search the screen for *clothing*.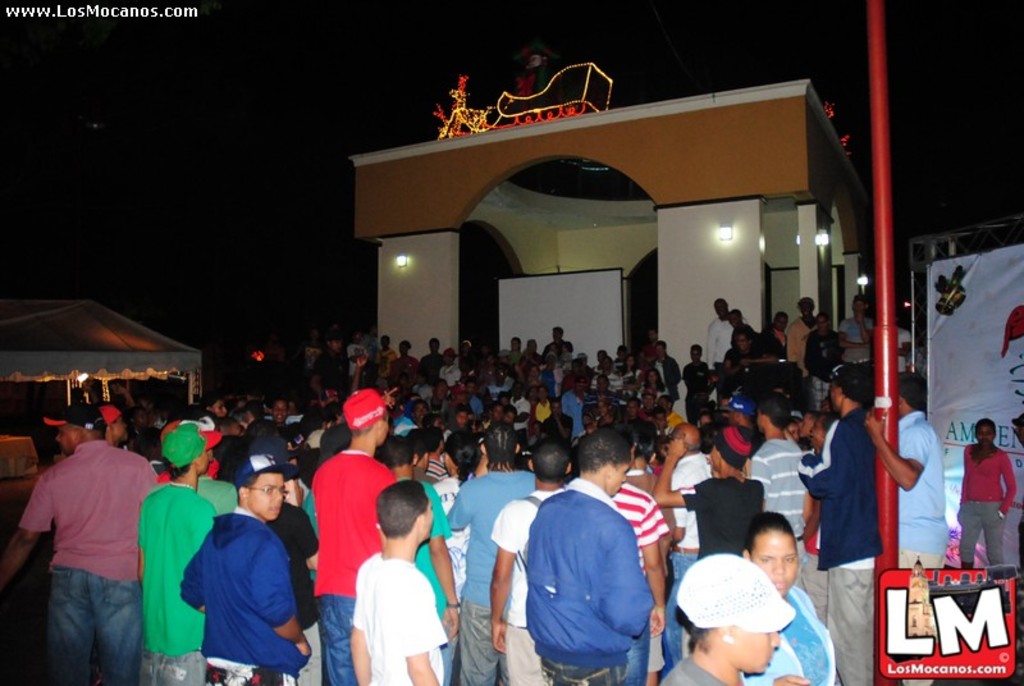
Found at {"x1": 165, "y1": 481, "x2": 303, "y2": 682}.
